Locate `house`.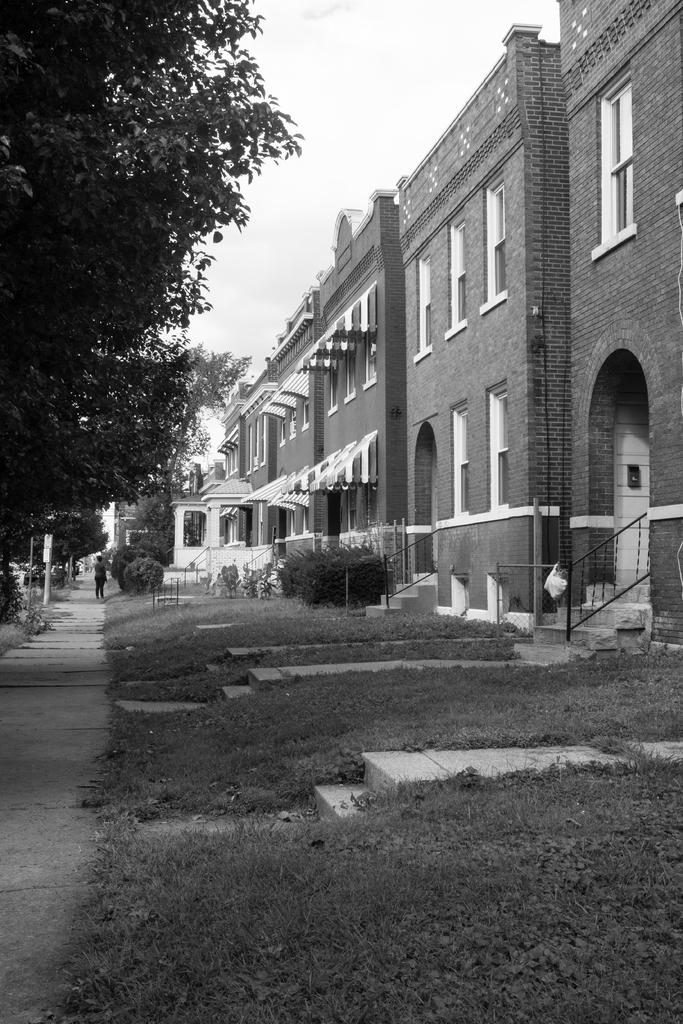
Bounding box: rect(103, 479, 148, 547).
